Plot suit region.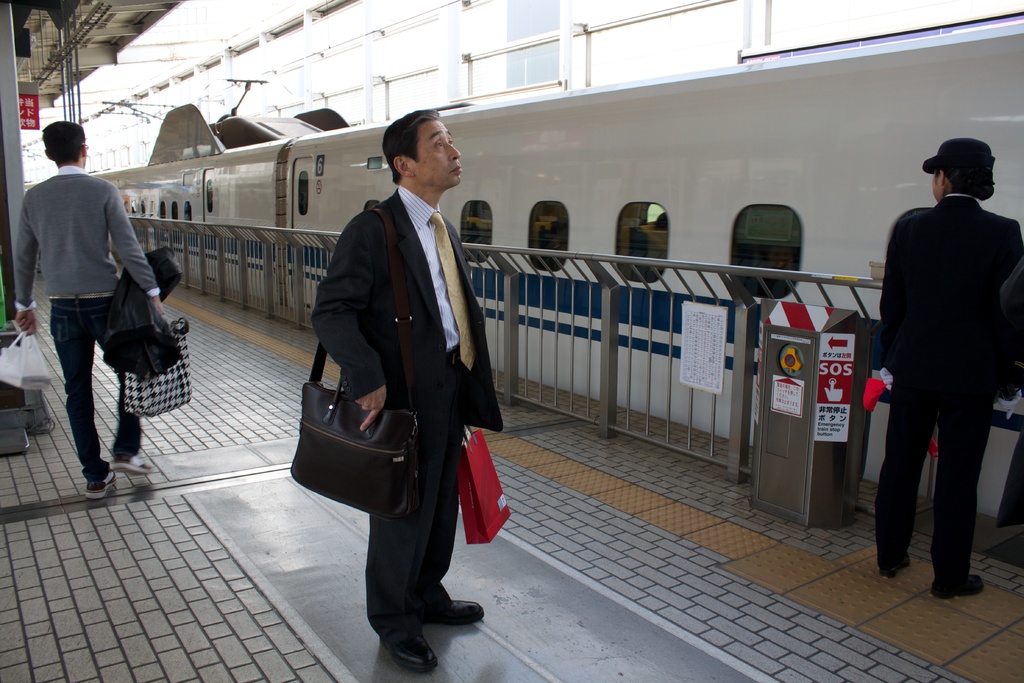
Plotted at (299,128,511,619).
